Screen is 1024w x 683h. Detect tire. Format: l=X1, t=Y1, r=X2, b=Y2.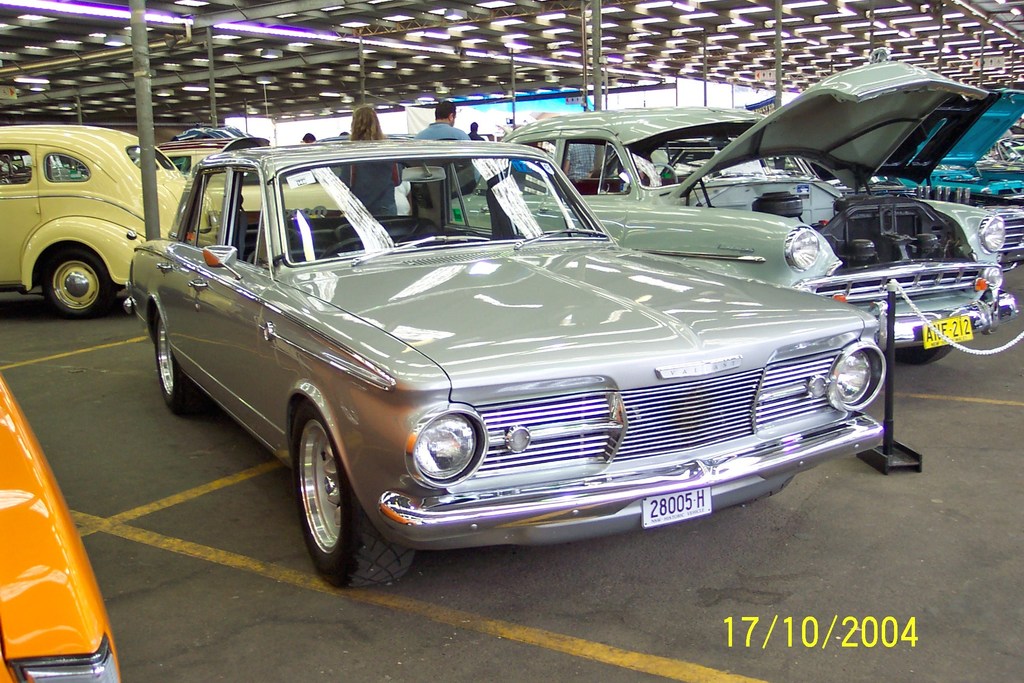
l=896, t=341, r=948, b=362.
